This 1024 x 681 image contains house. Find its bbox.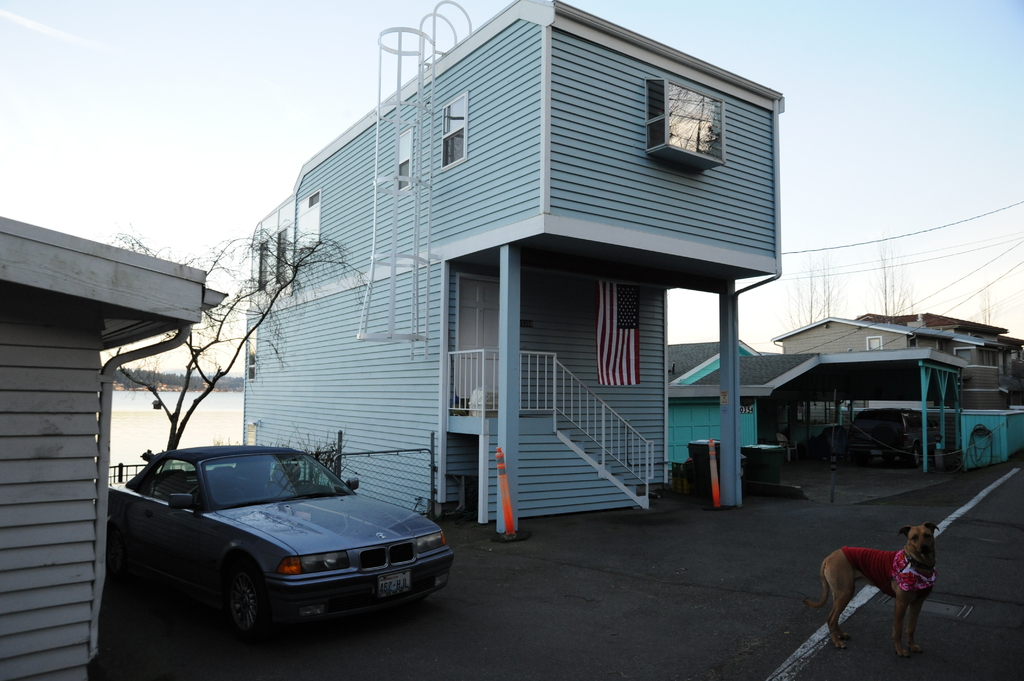
region(776, 321, 953, 419).
